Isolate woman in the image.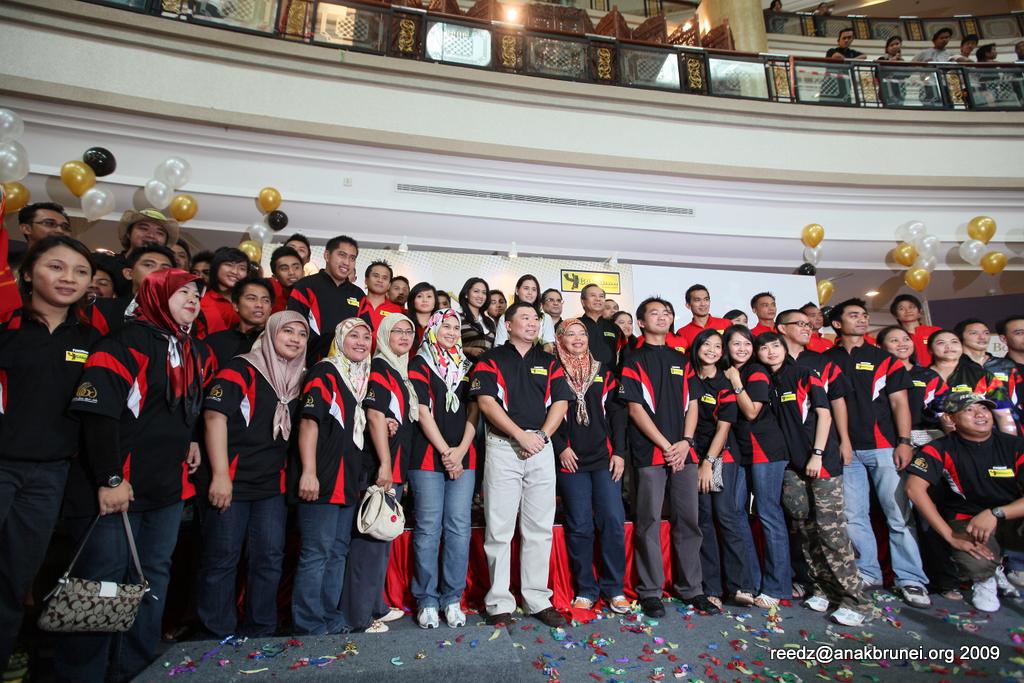
Isolated region: region(951, 316, 1022, 449).
